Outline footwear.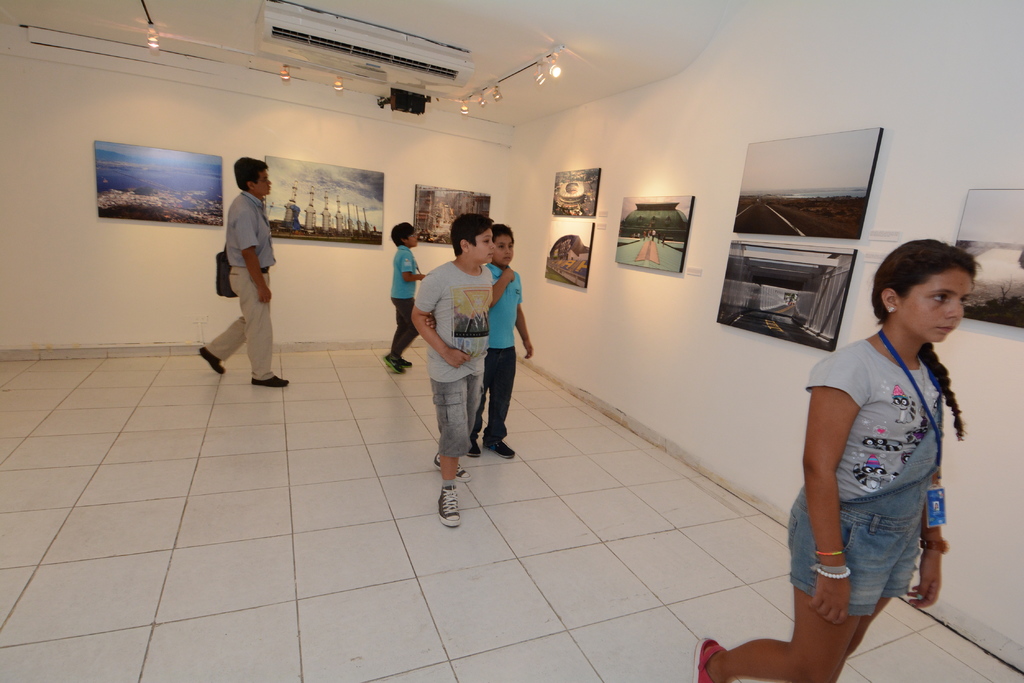
Outline: (left=399, top=356, right=412, bottom=369).
